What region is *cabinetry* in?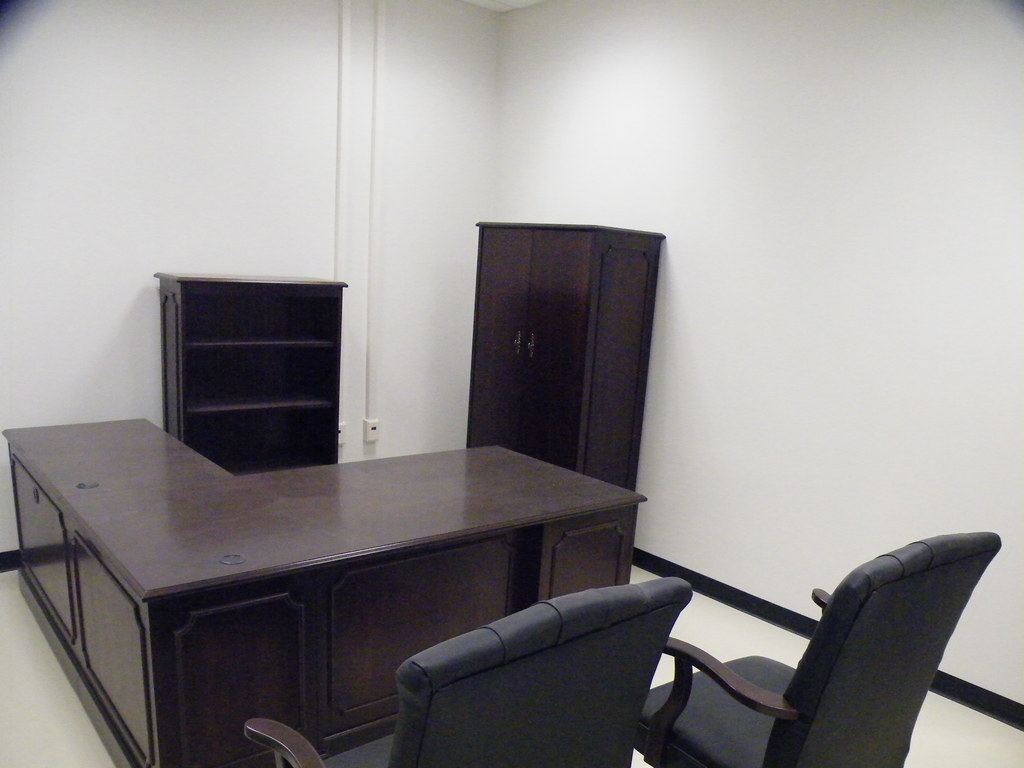
[left=153, top=270, right=346, bottom=474].
